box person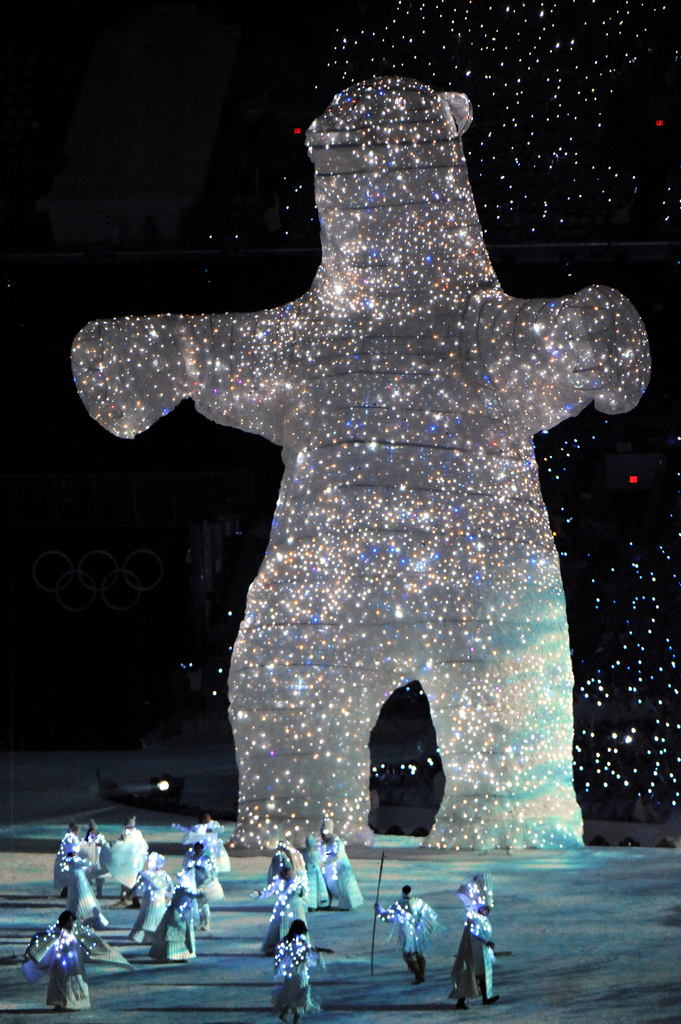
x1=323, y1=814, x2=350, y2=907
